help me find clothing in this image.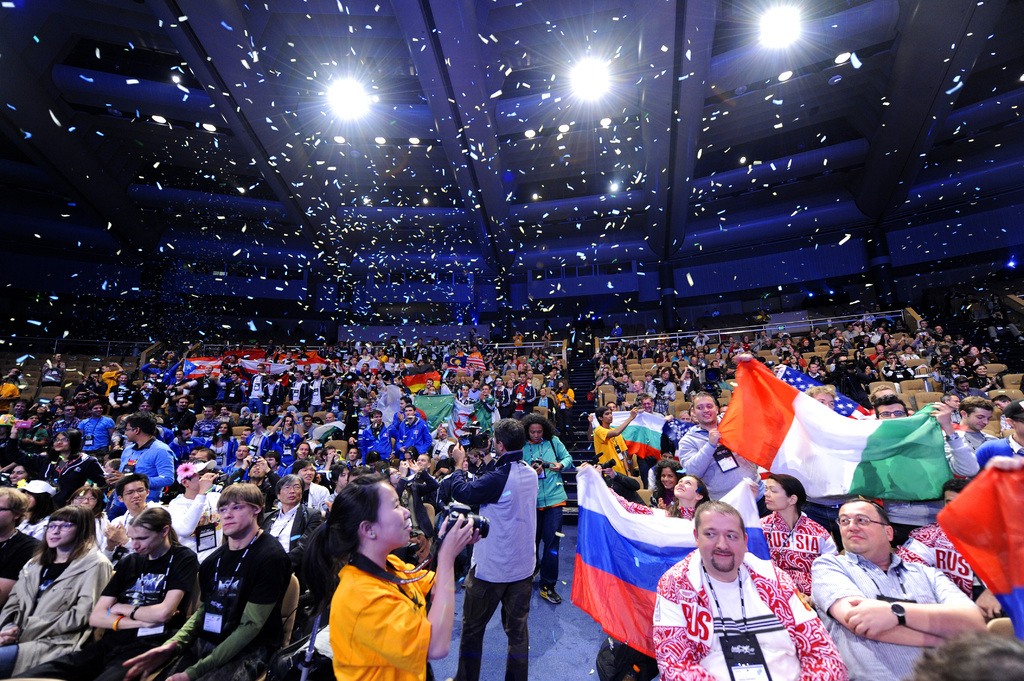
Found it: [441, 346, 449, 365].
